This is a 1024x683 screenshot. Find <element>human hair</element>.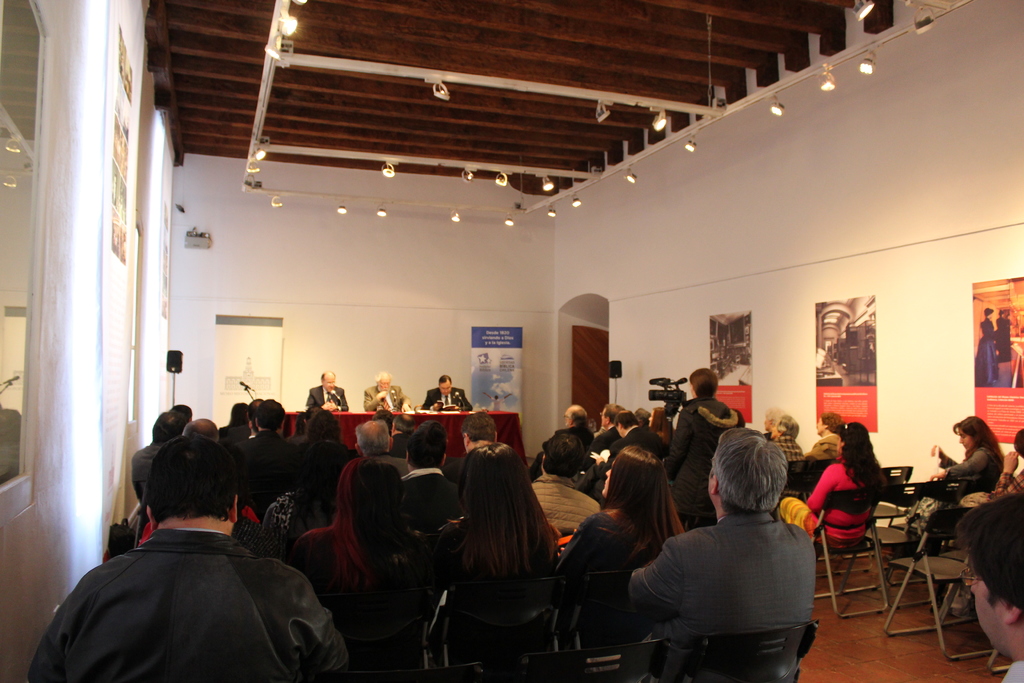
Bounding box: 150 414 181 441.
